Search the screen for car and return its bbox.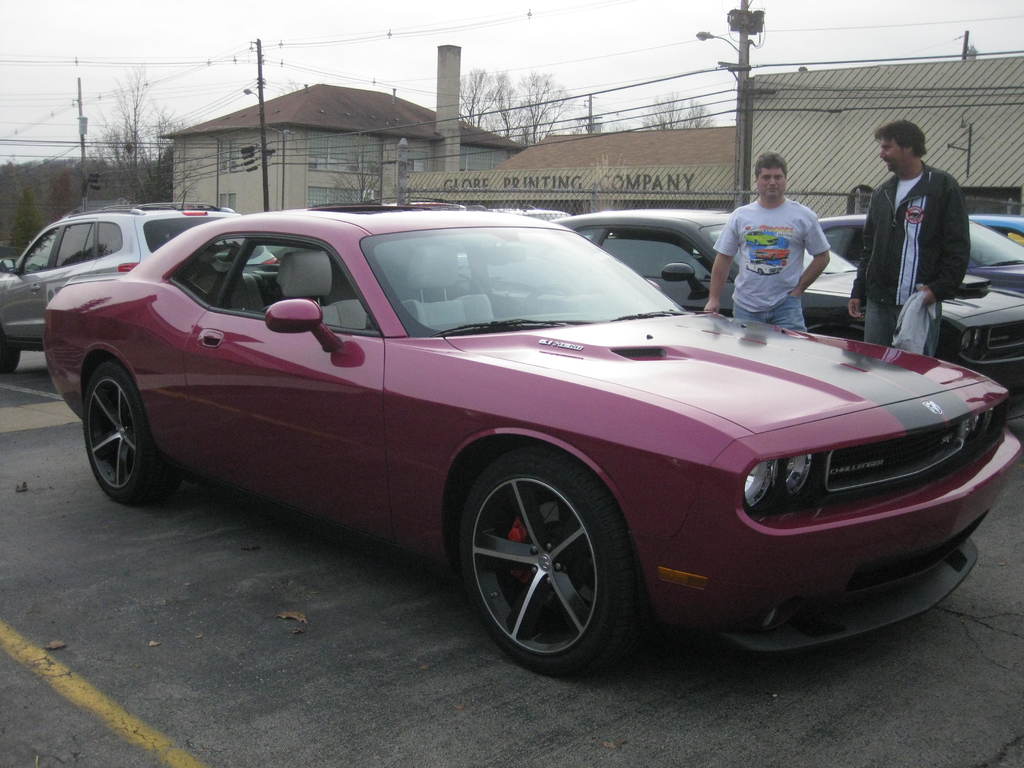
Found: bbox=(968, 213, 1023, 246).
